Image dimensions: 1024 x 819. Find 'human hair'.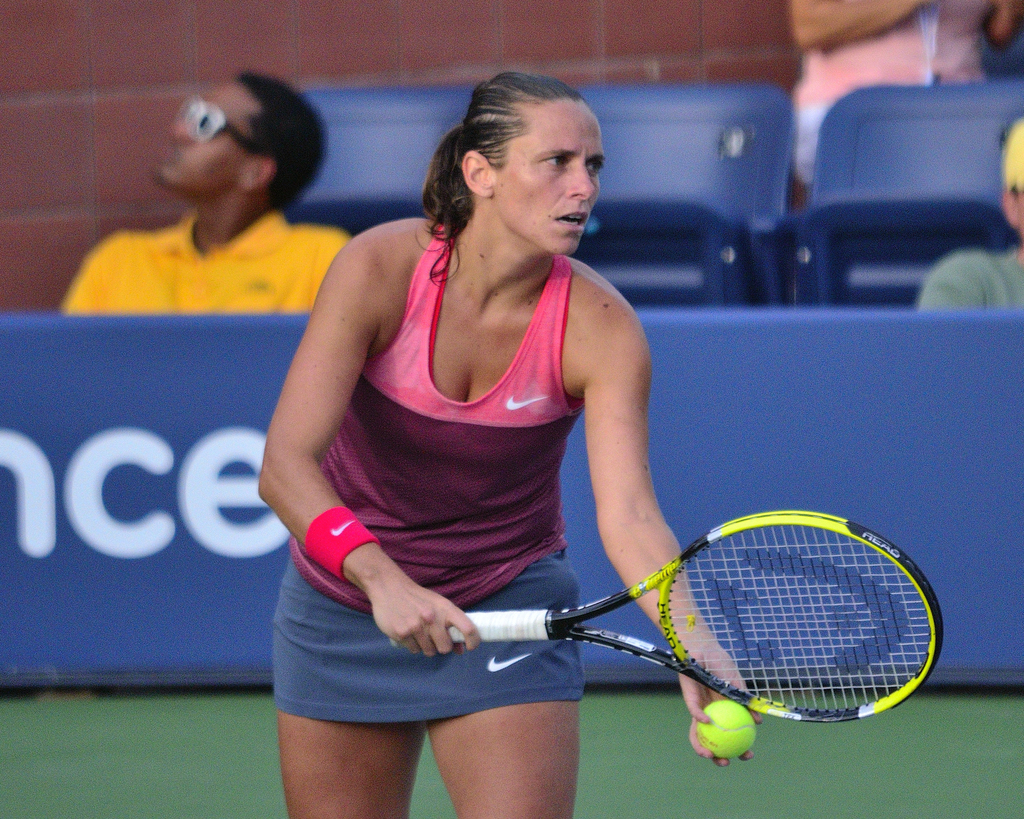
<bbox>419, 69, 591, 292</bbox>.
